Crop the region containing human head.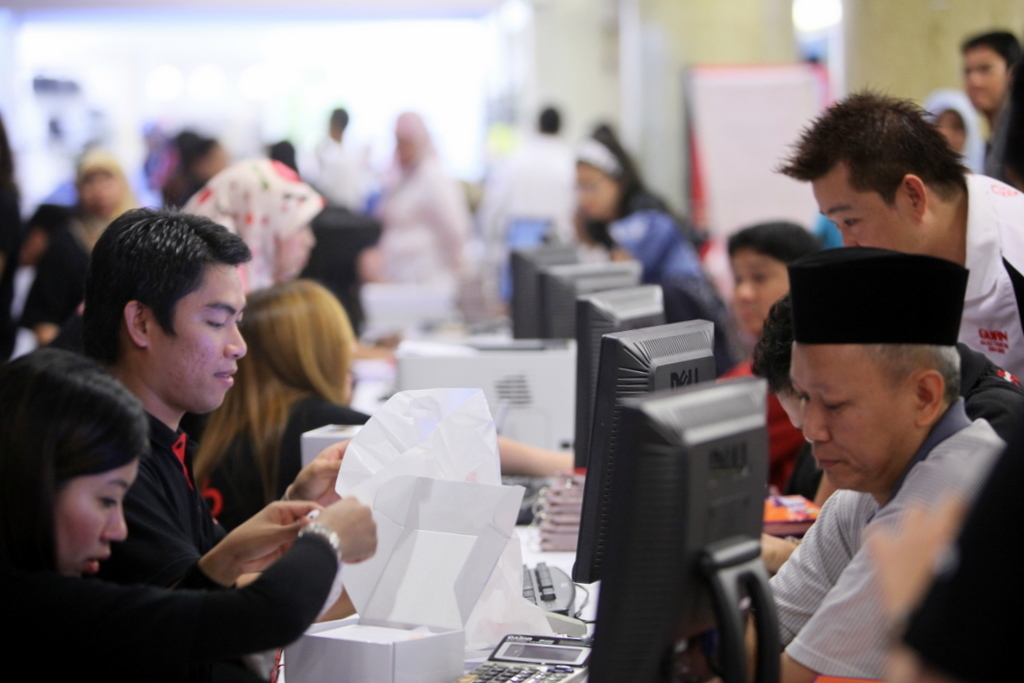
Crop region: {"x1": 328, "y1": 109, "x2": 346, "y2": 137}.
